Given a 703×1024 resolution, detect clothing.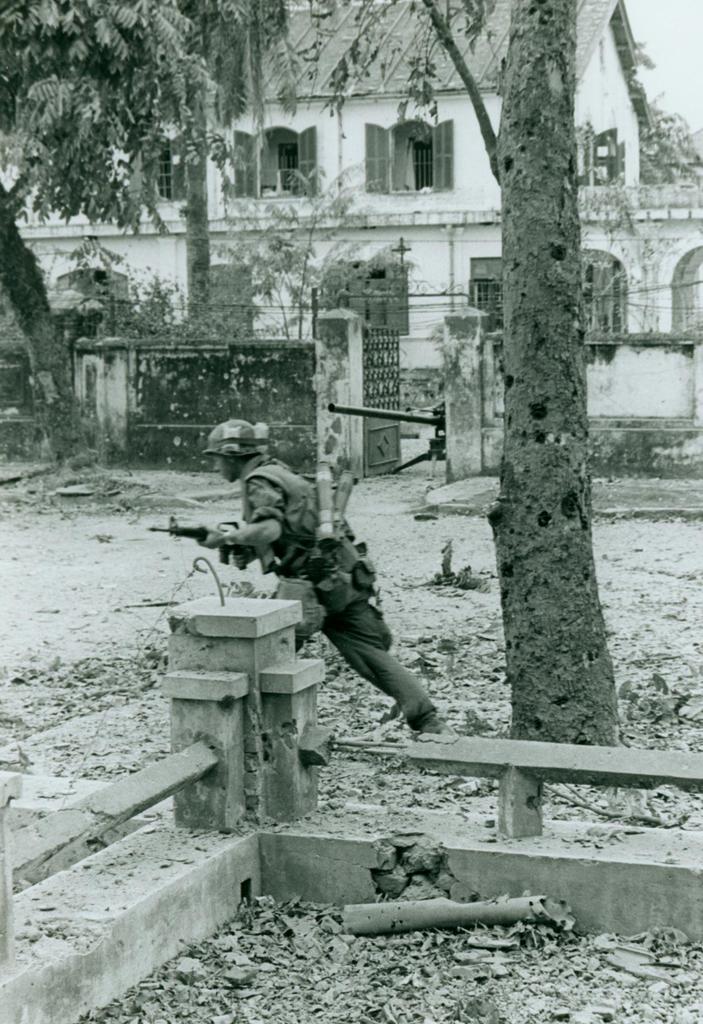
222:479:443:740.
